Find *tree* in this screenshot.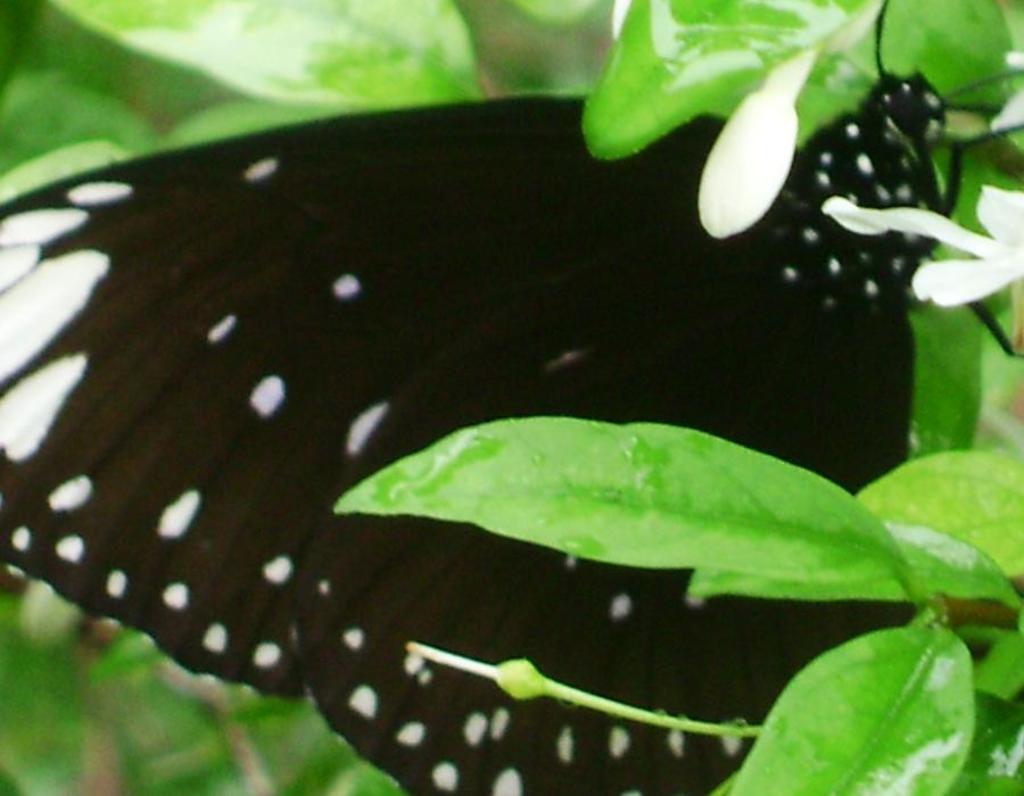
The bounding box for *tree* is [2,0,1017,795].
